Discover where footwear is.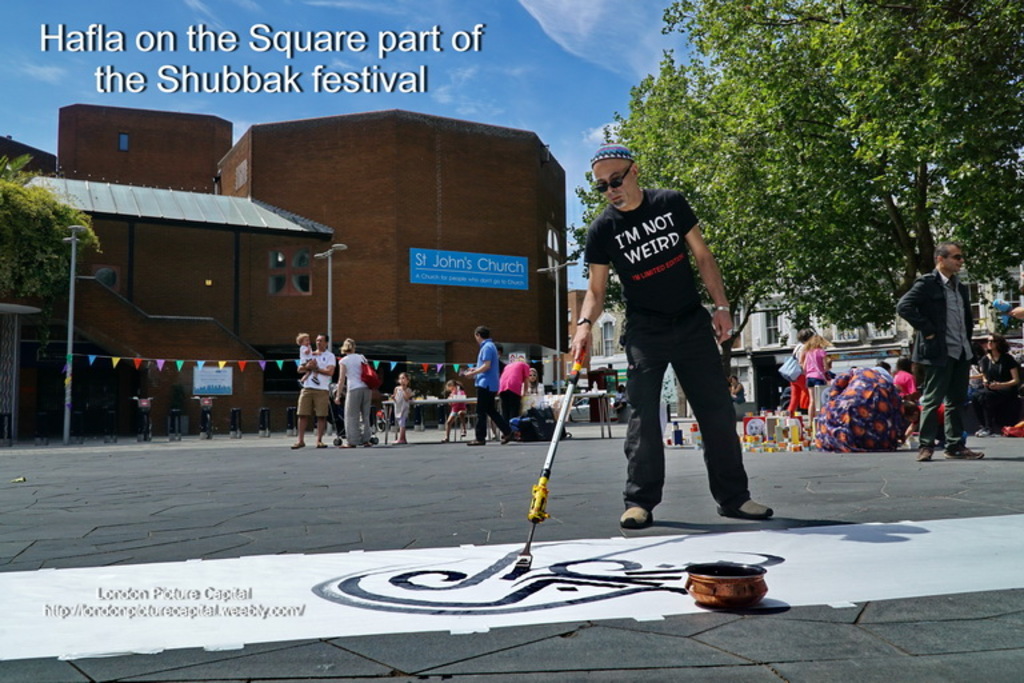
Discovered at [393,438,408,446].
